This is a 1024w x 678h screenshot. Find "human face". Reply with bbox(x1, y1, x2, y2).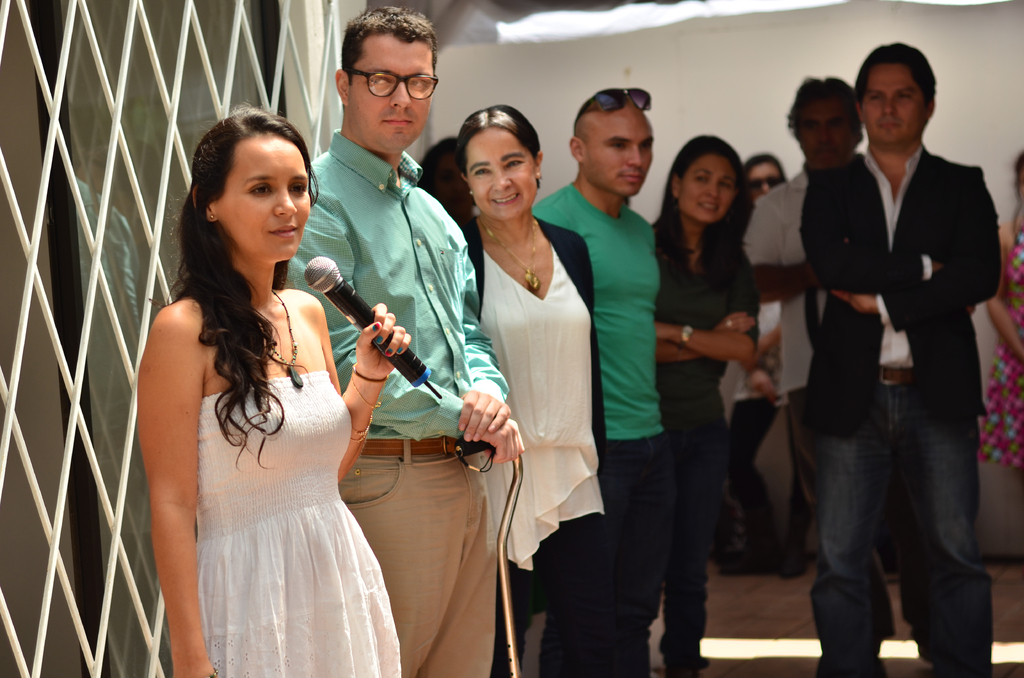
bbox(225, 133, 310, 265).
